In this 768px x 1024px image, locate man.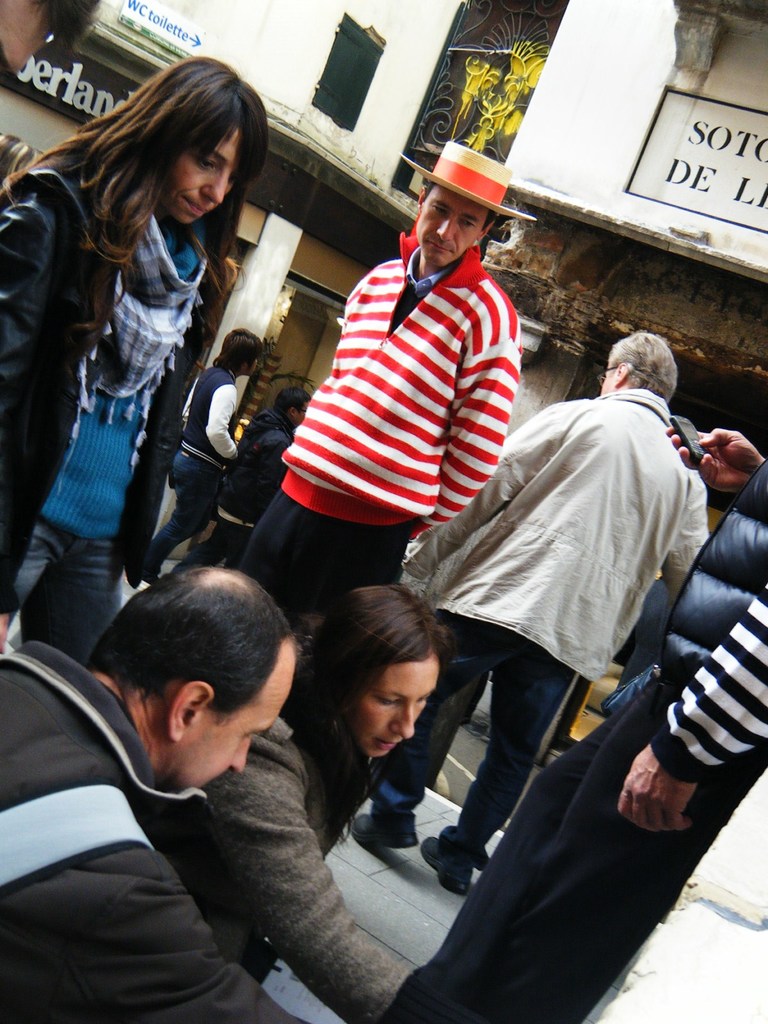
Bounding box: BBox(0, 566, 306, 1023).
